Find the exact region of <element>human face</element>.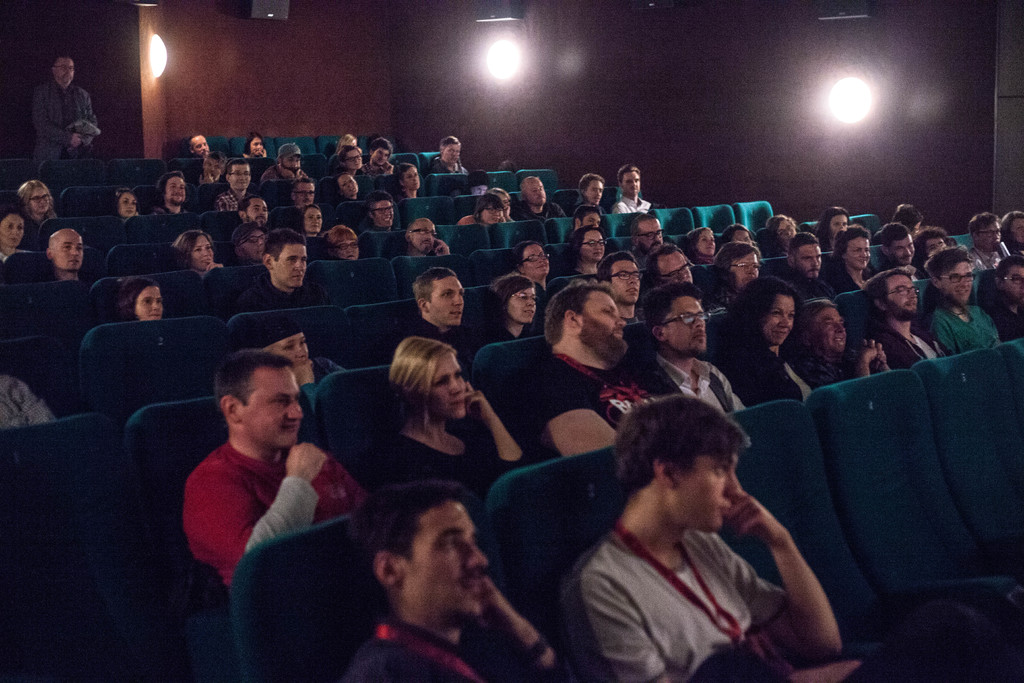
Exact region: rect(507, 279, 538, 323).
